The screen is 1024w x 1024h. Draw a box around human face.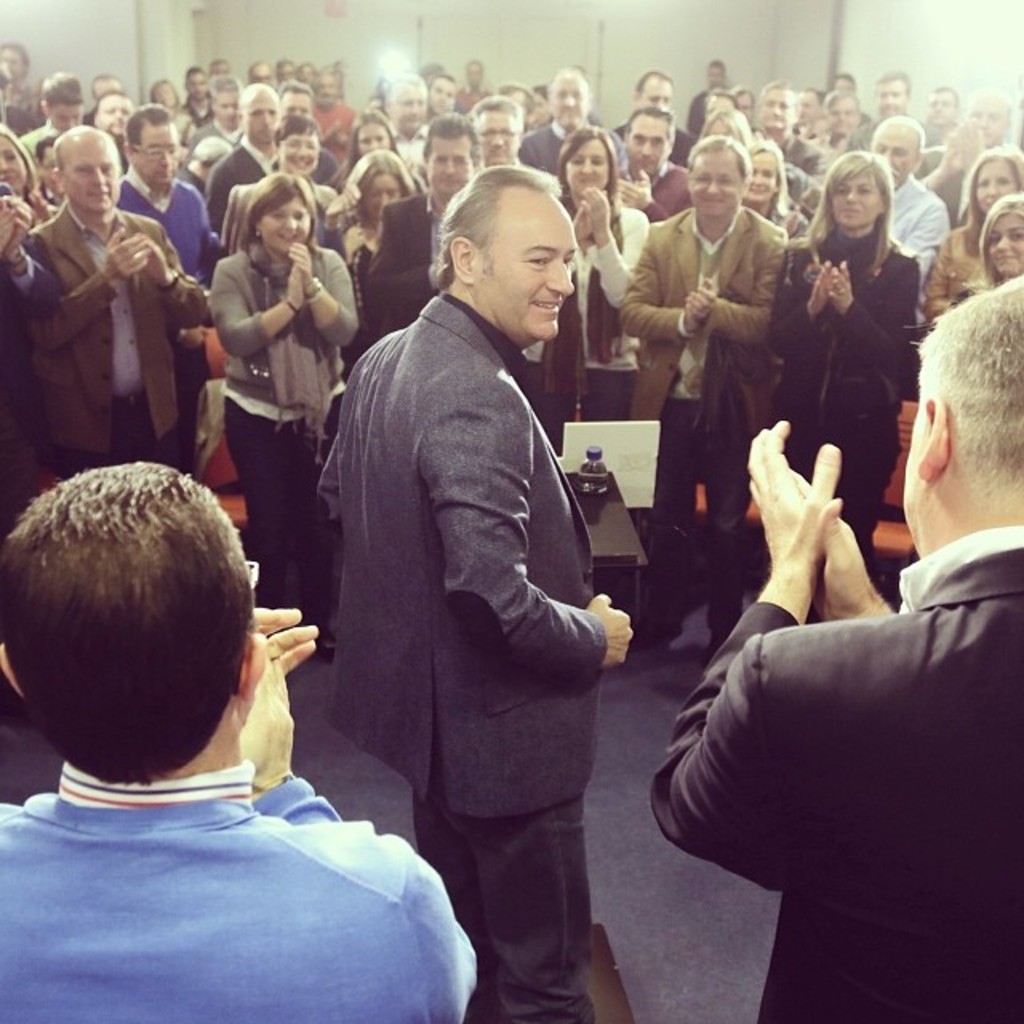
<bbox>629, 115, 674, 173</bbox>.
